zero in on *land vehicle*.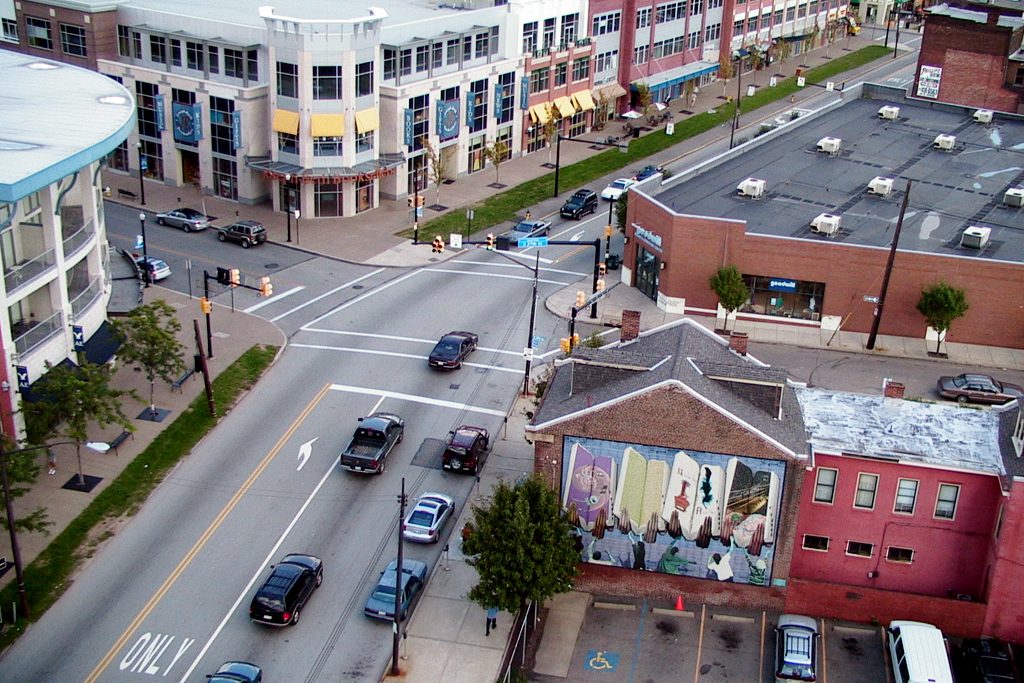
Zeroed in: region(434, 325, 480, 368).
